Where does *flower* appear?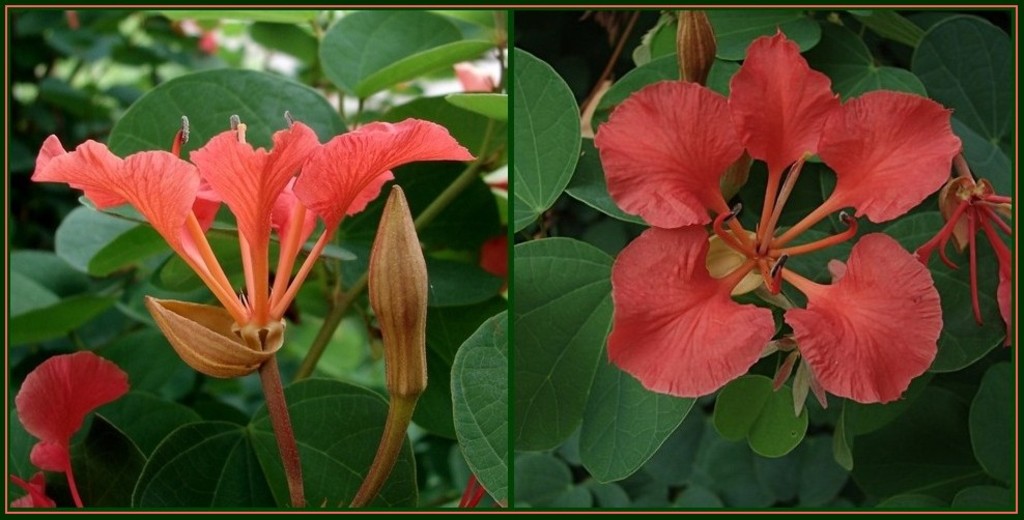
Appears at x1=29 y1=113 x2=482 y2=340.
